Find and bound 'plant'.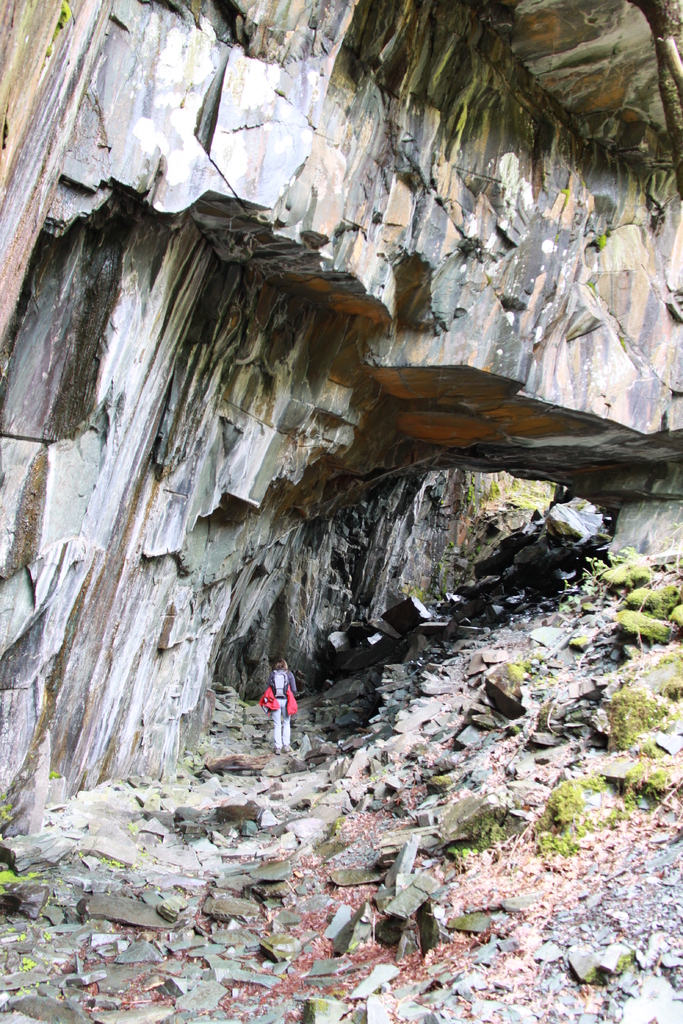
Bound: [x1=562, y1=543, x2=682, y2=636].
